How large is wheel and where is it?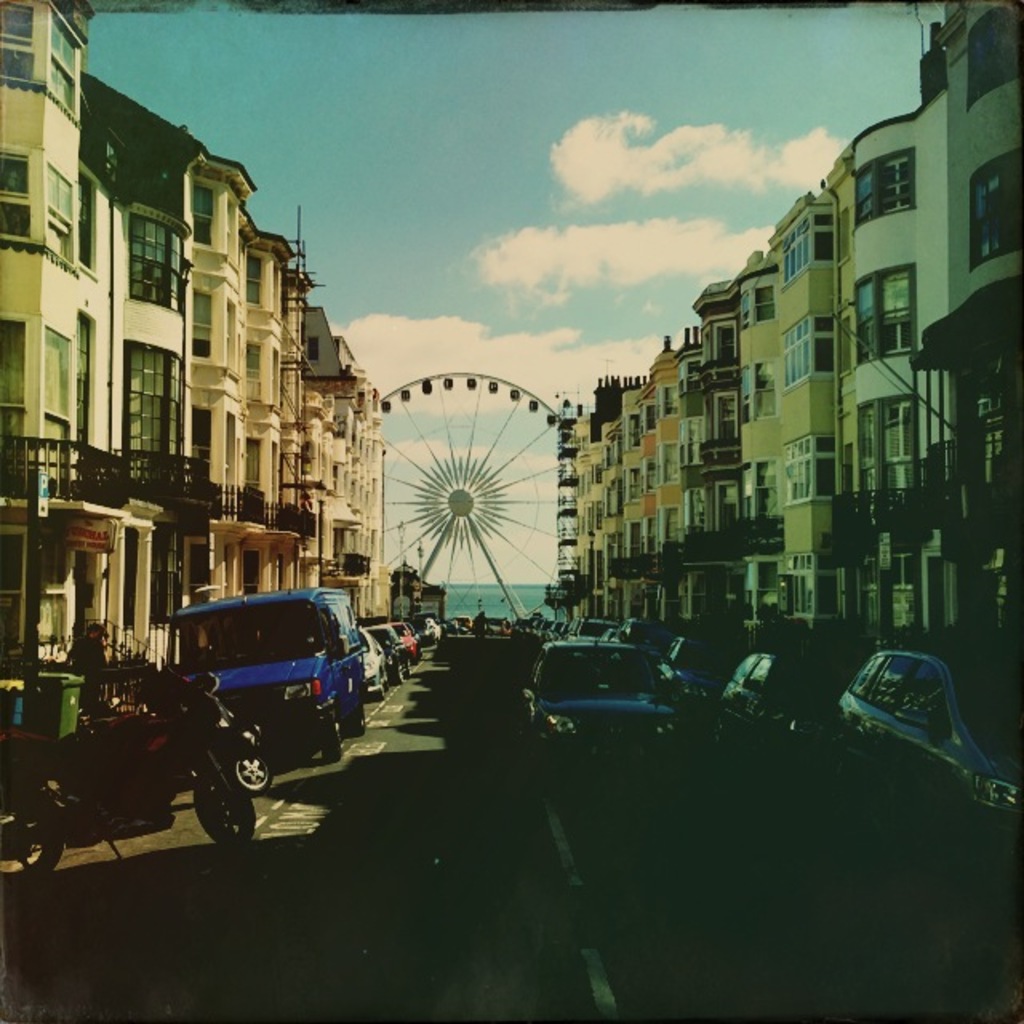
Bounding box: [left=368, top=371, right=574, bottom=643].
